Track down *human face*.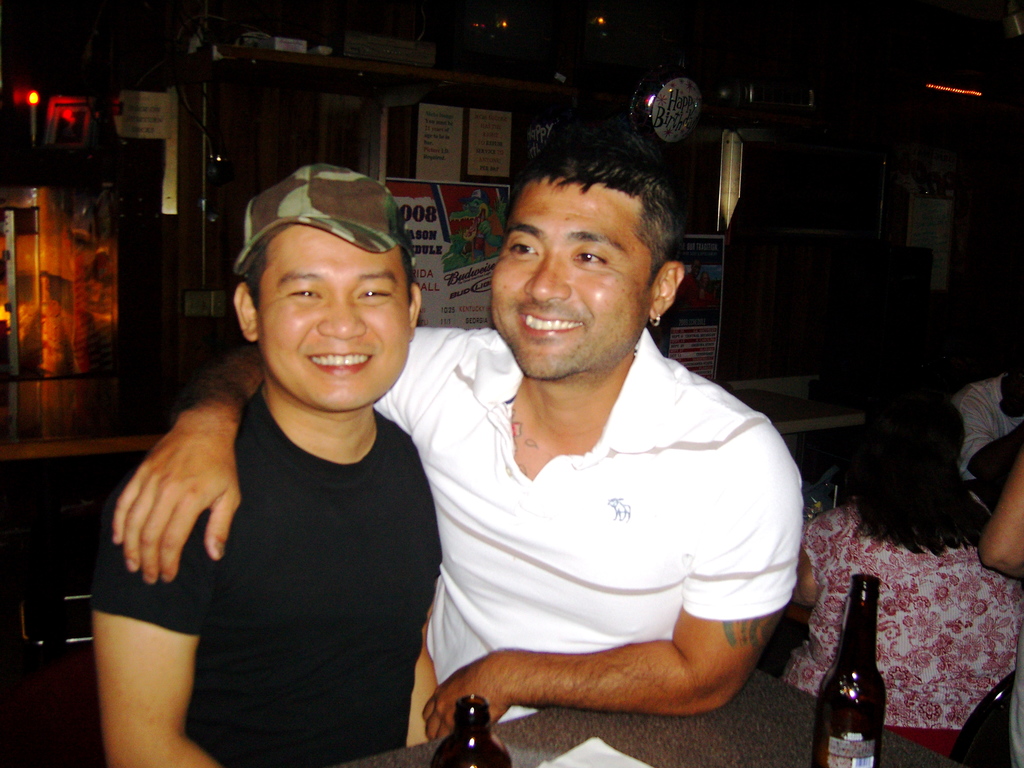
Tracked to [257, 221, 406, 404].
